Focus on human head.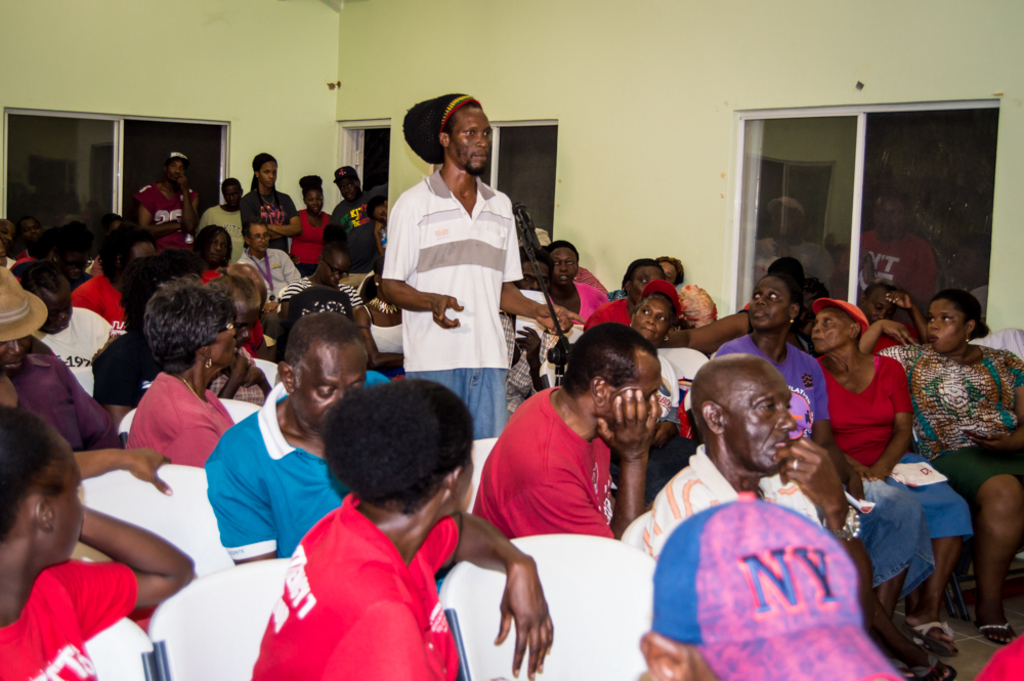
Focused at (left=223, top=179, right=246, bottom=208).
